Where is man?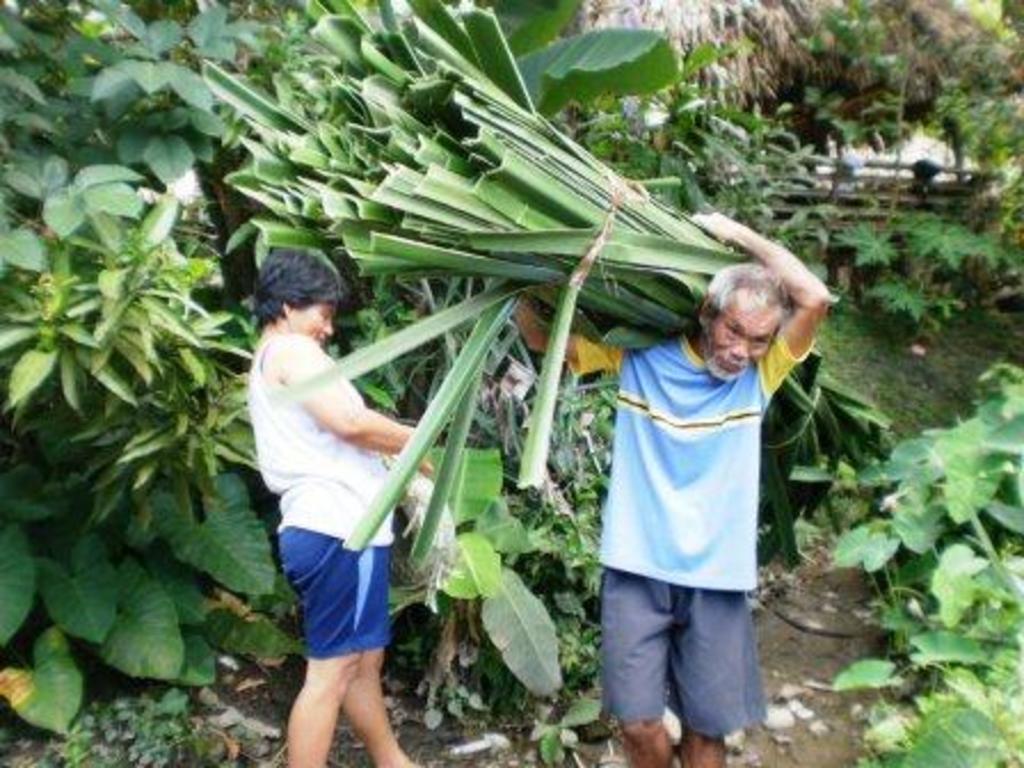
rect(597, 208, 848, 699).
